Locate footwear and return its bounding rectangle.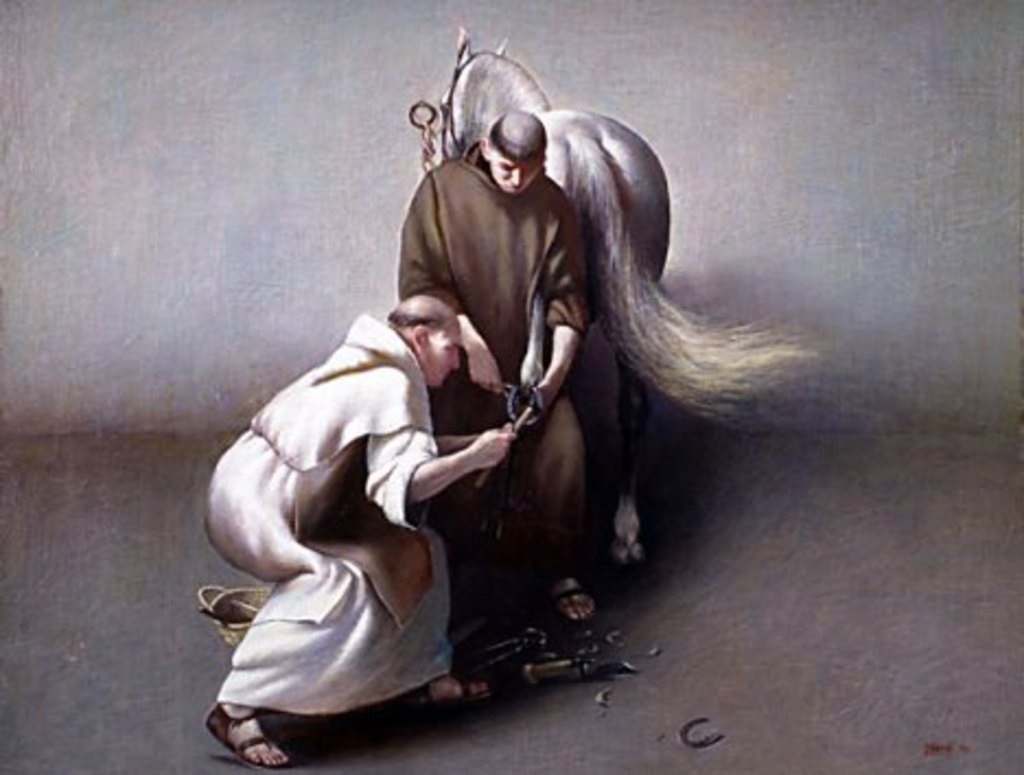
407/670/497/720.
